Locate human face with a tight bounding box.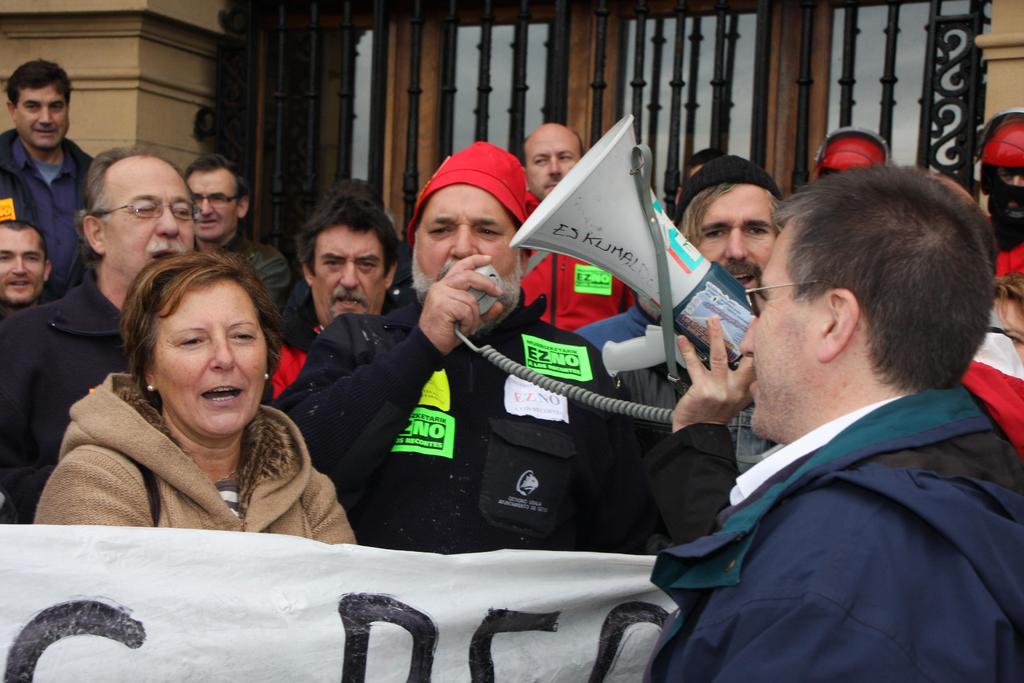
region(1, 231, 44, 304).
